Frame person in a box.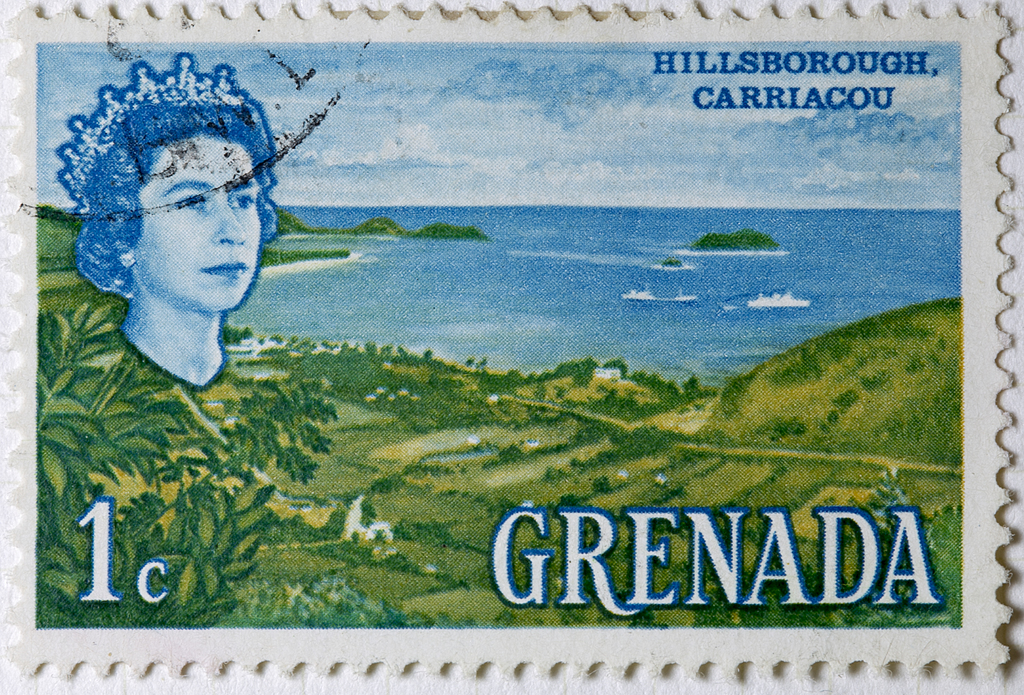
box=[58, 52, 284, 403].
